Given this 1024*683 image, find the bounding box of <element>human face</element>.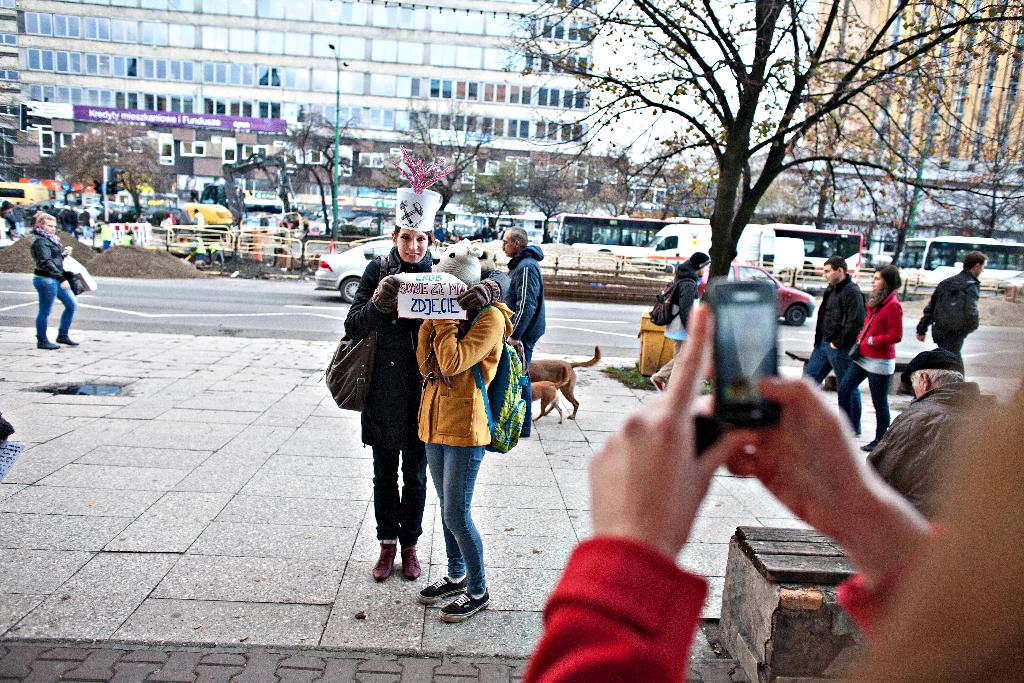
<bbox>391, 226, 428, 265</bbox>.
